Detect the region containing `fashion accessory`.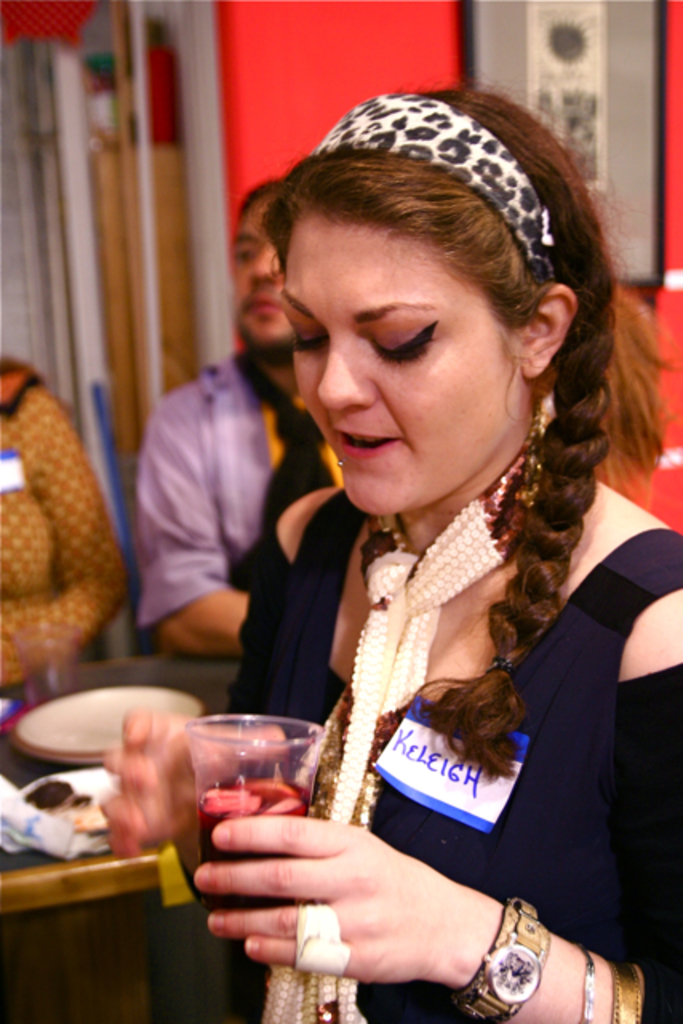
{"left": 448, "top": 894, "right": 550, "bottom": 1022}.
